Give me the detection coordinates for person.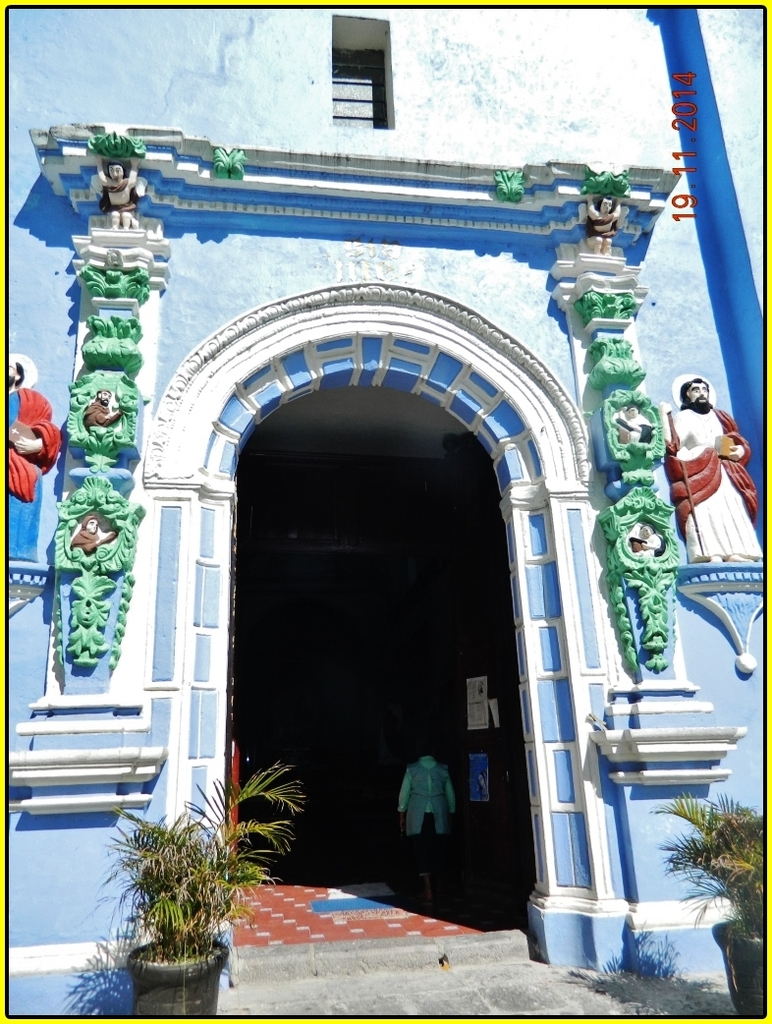
(84,383,120,434).
